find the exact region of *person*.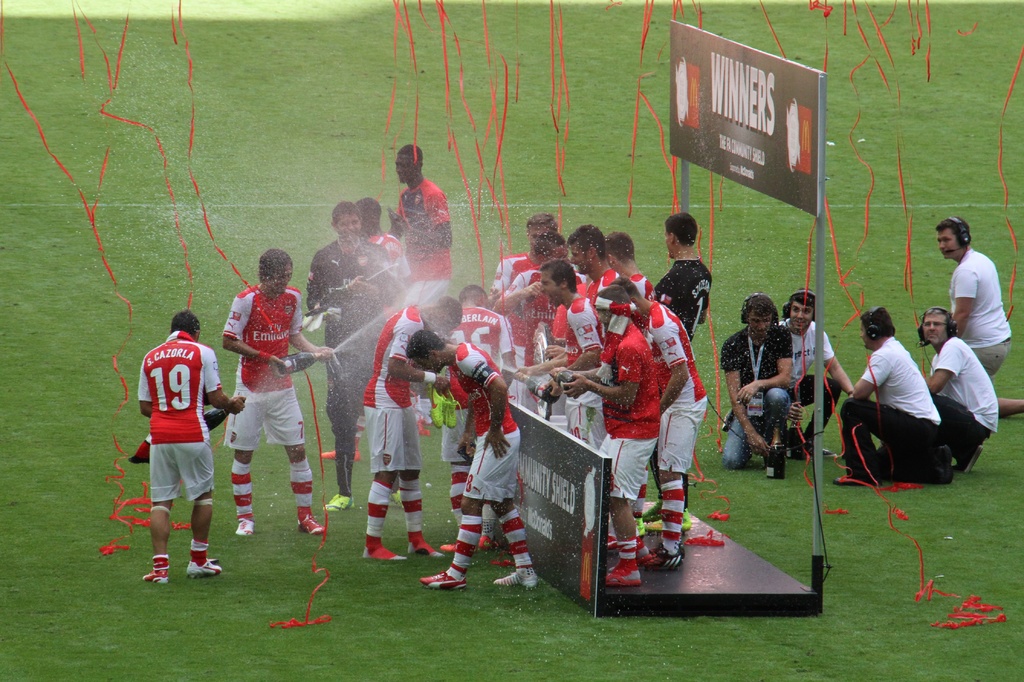
Exact region: 717,289,792,467.
